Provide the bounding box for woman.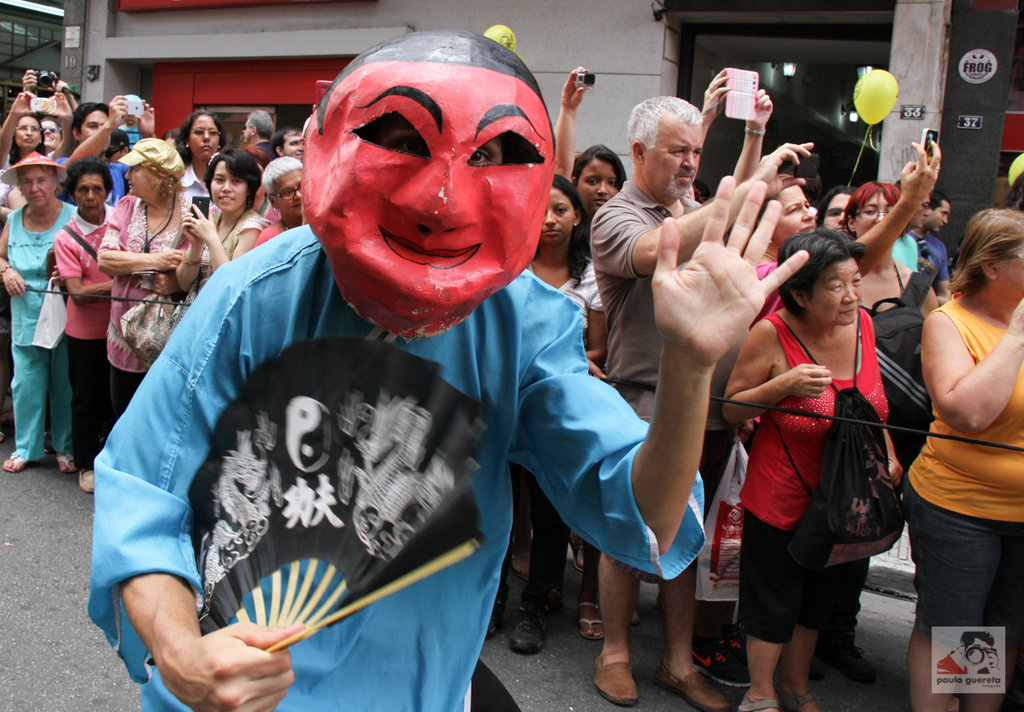
176:108:235:227.
